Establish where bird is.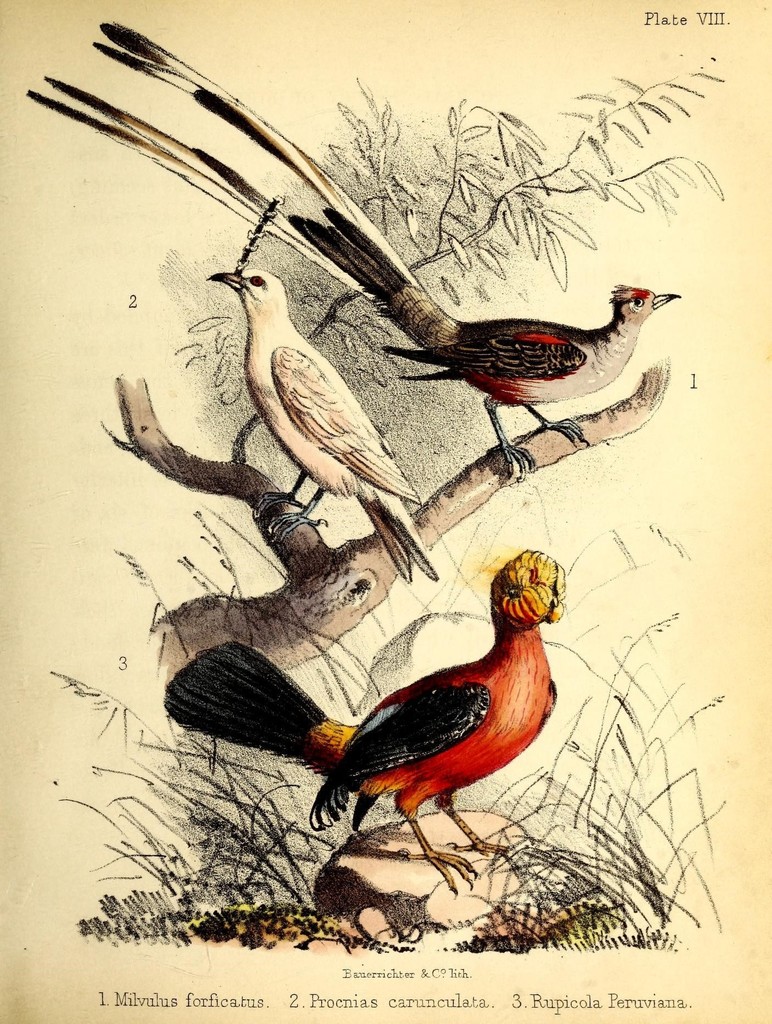
Established at {"x1": 208, "y1": 572, "x2": 550, "y2": 872}.
